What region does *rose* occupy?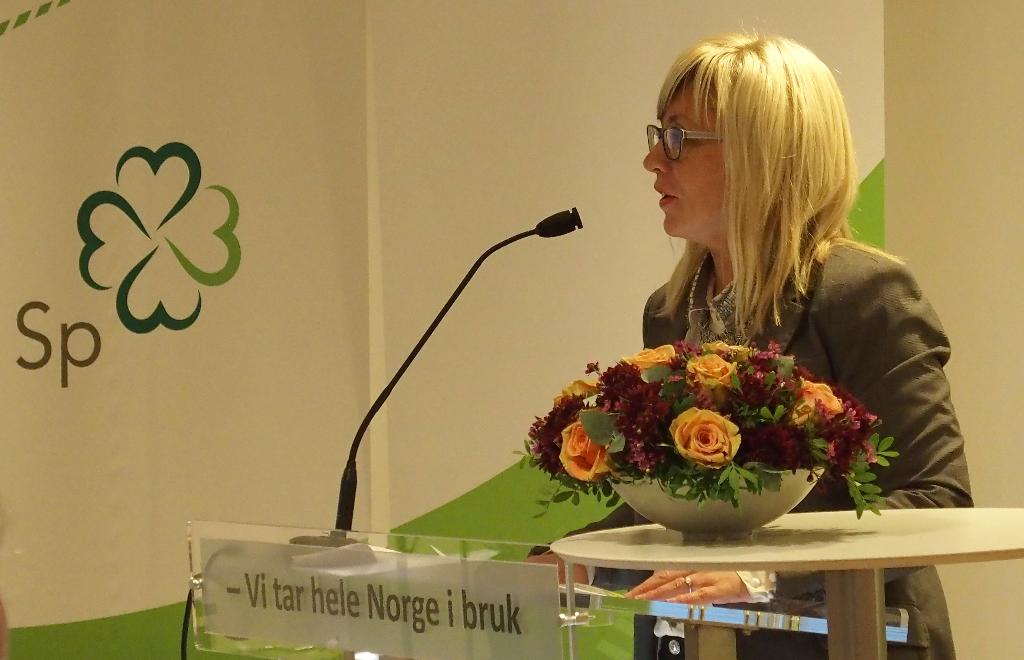
<bbox>548, 377, 602, 406</bbox>.
